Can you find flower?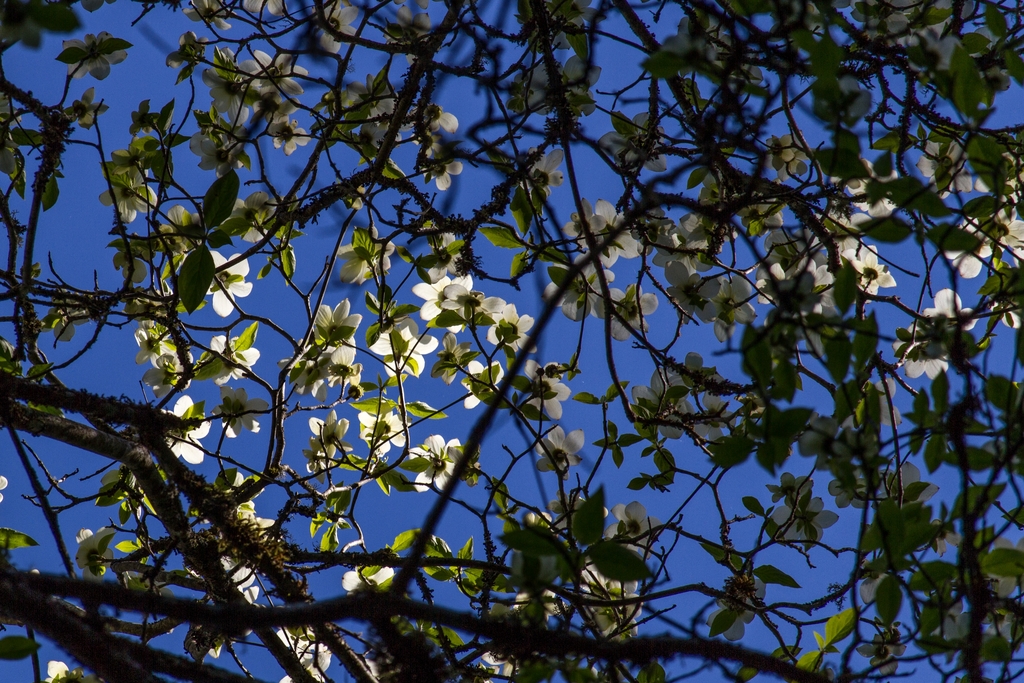
Yes, bounding box: bbox(483, 299, 540, 358).
